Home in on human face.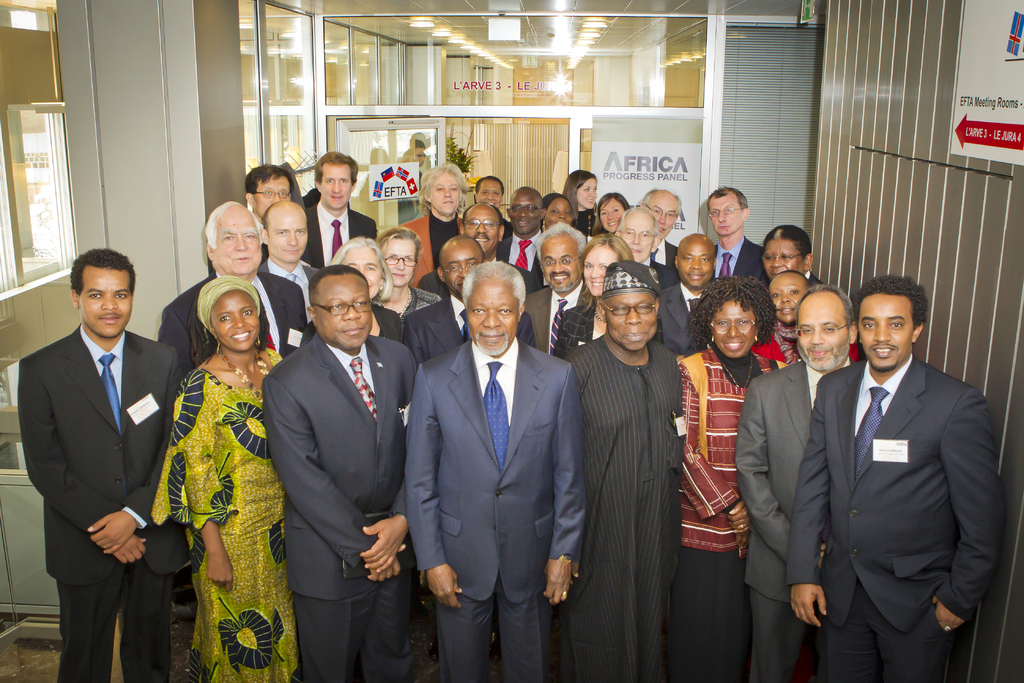
Homed in at pyautogui.locateOnScreen(475, 178, 504, 204).
